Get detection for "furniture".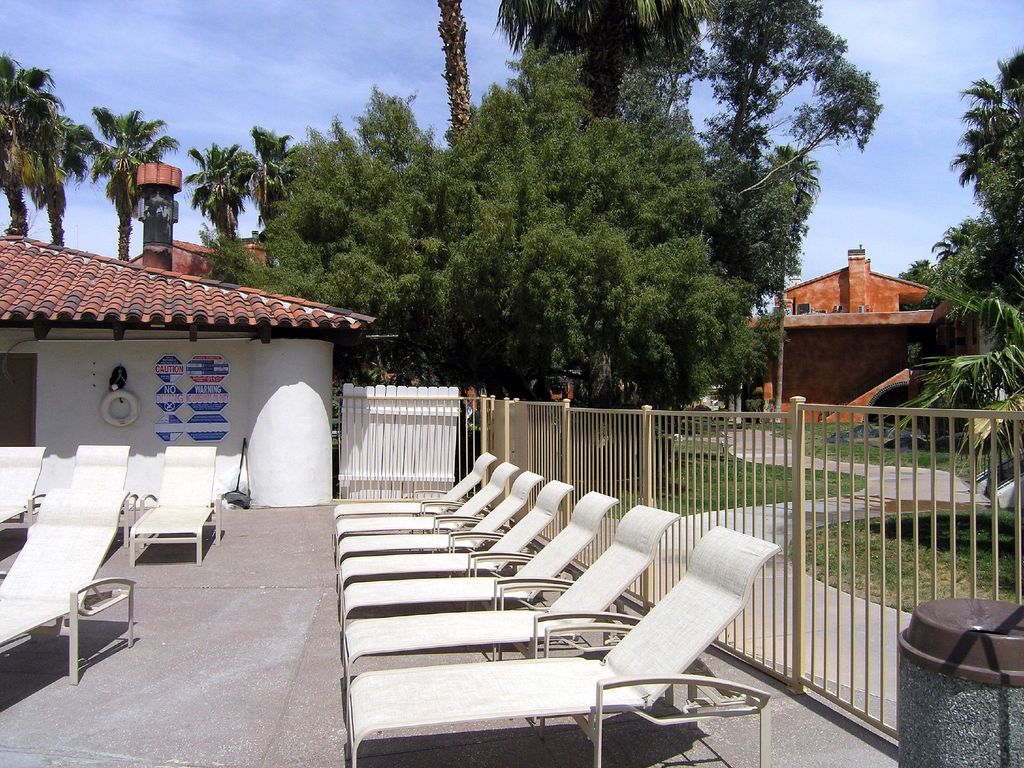
Detection: box(0, 490, 134, 687).
